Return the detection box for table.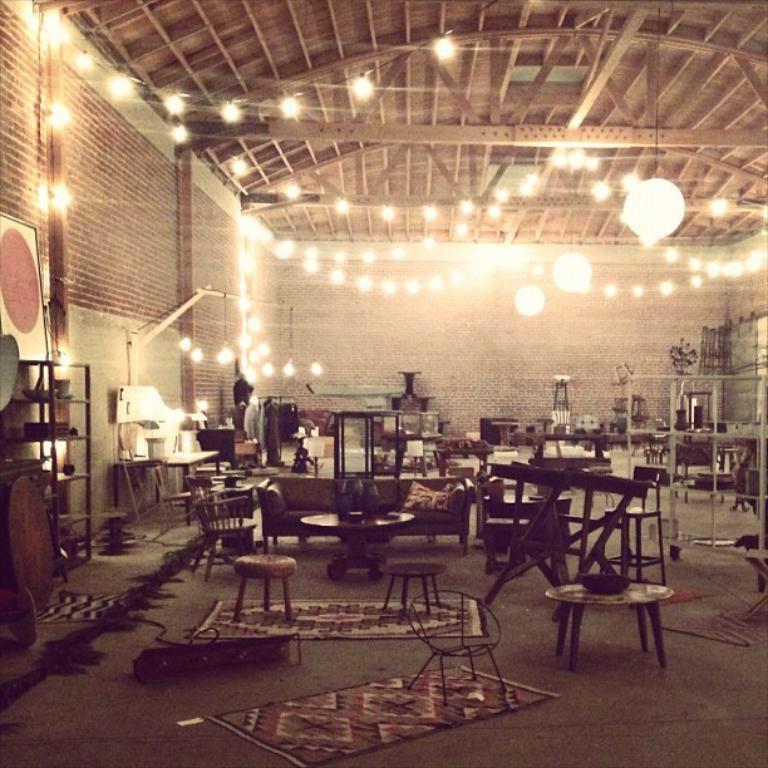
select_region(115, 453, 166, 507).
